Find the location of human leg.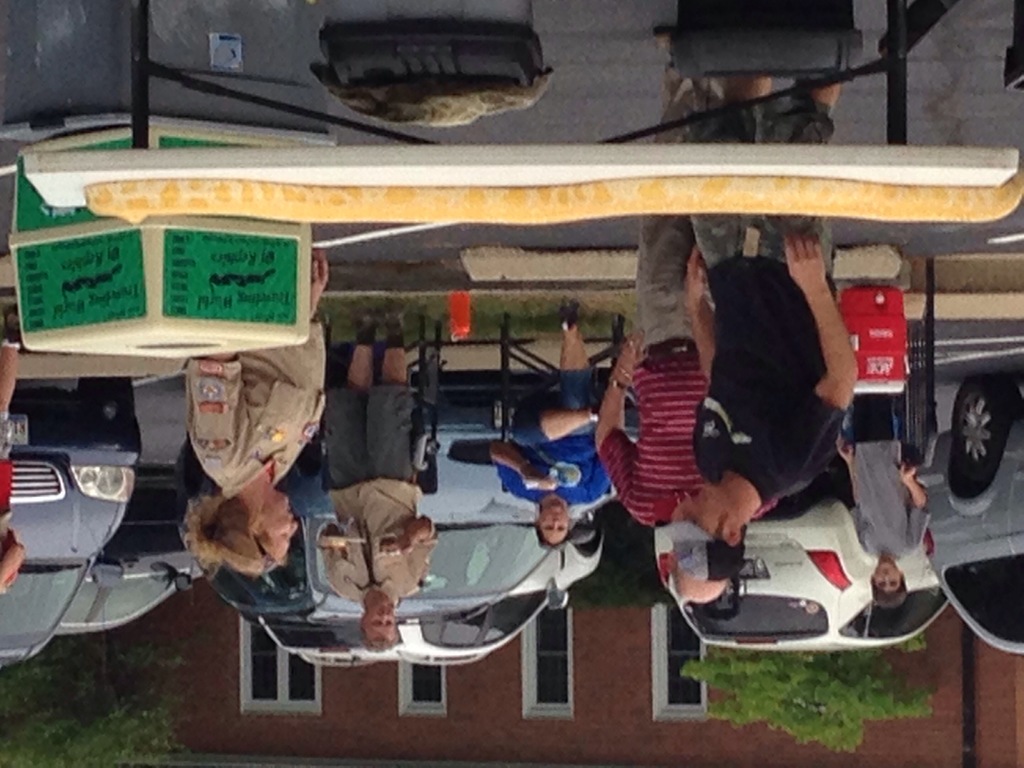
Location: bbox(379, 311, 408, 390).
